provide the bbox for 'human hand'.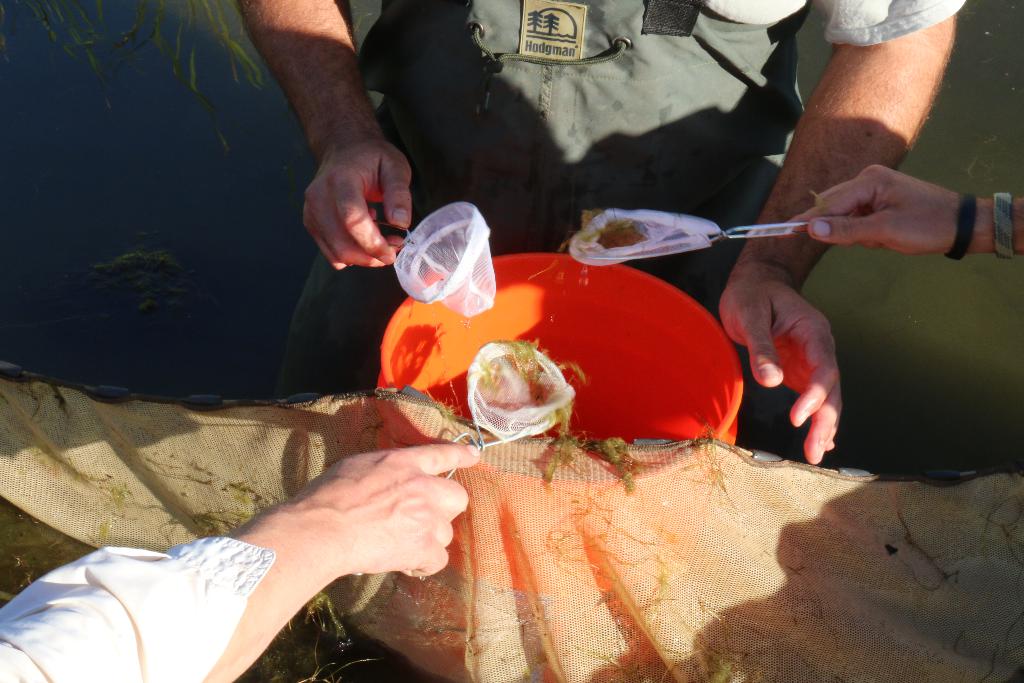
bbox=[715, 265, 846, 466].
